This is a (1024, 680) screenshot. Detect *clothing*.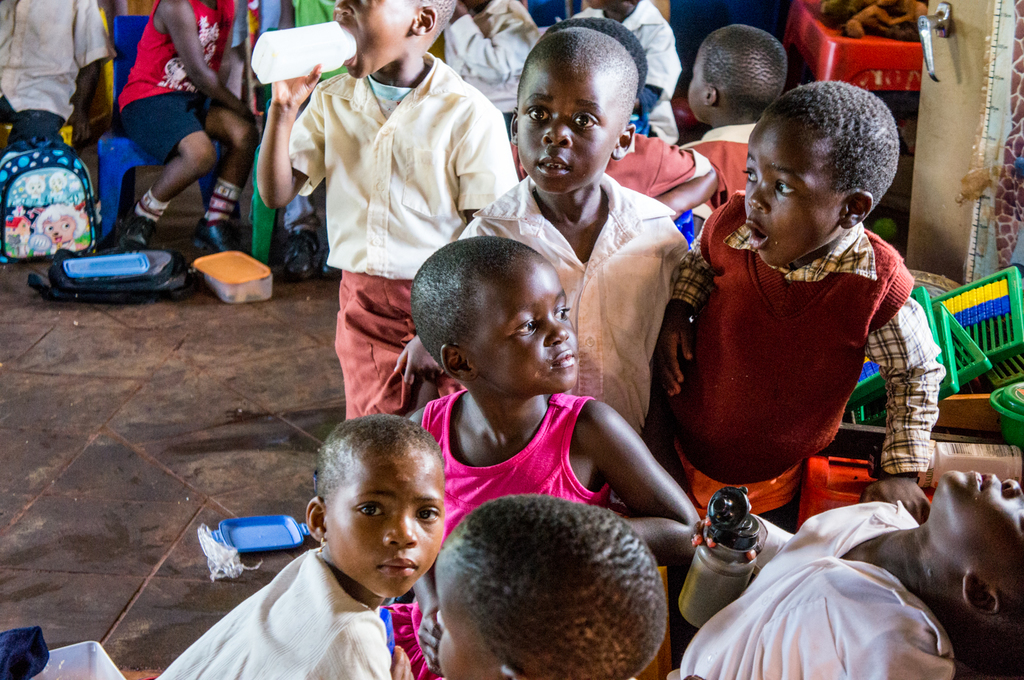
(x1=110, y1=0, x2=235, y2=168).
